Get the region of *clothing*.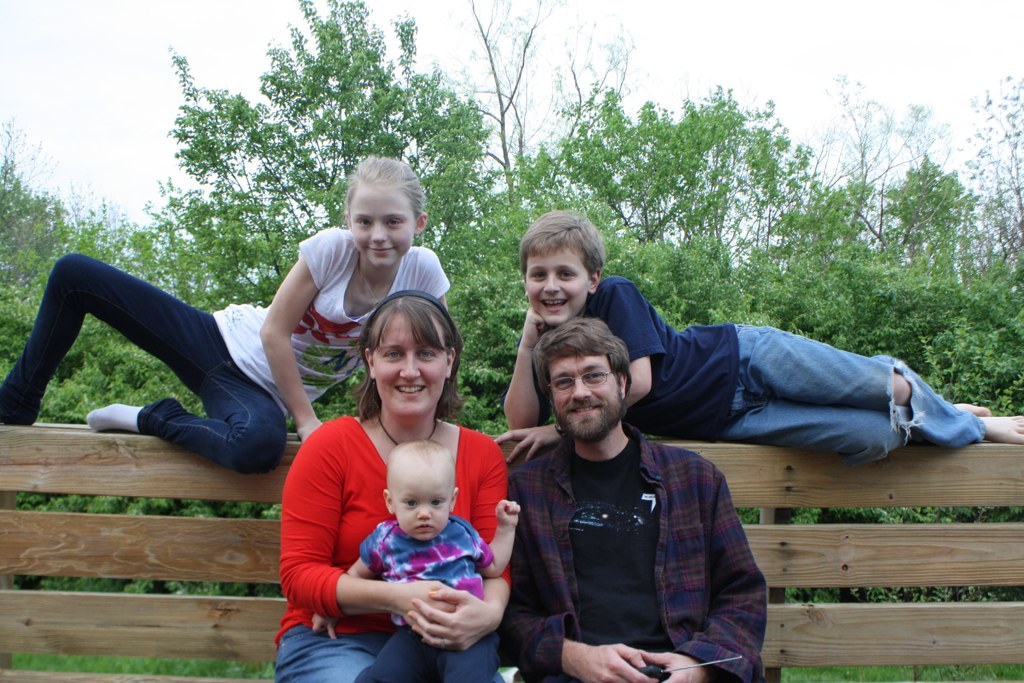
526,272,997,467.
